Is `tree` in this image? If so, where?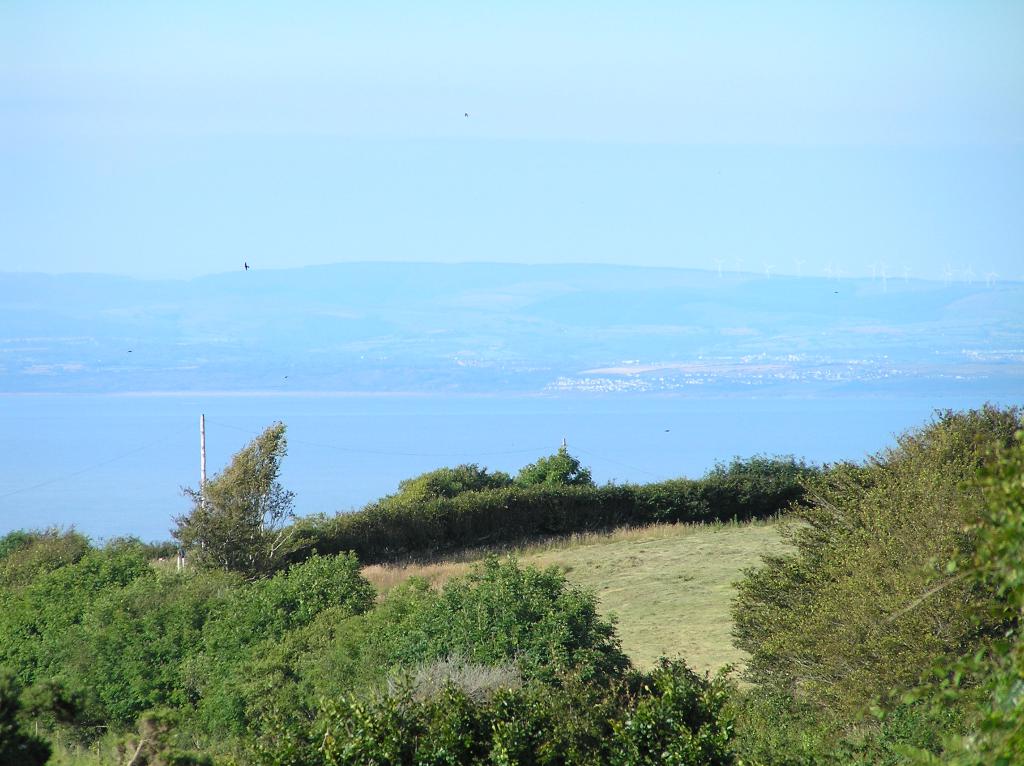
Yes, at 168/420/289/571.
